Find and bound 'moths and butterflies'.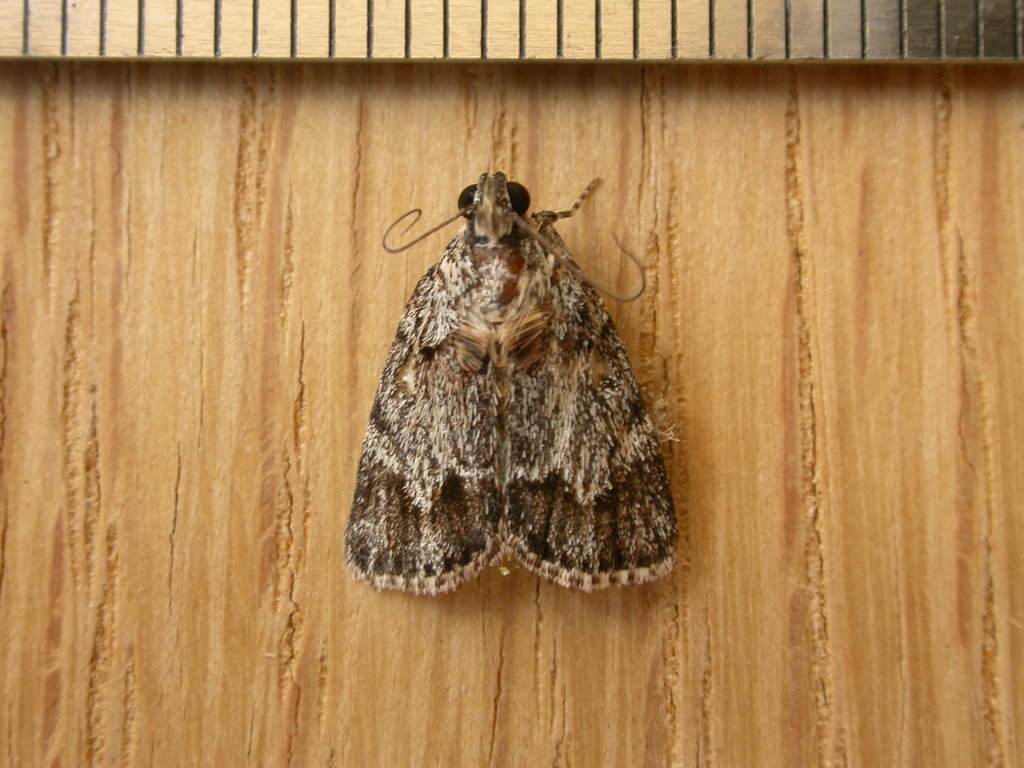
Bound: [left=347, top=166, right=682, bottom=595].
